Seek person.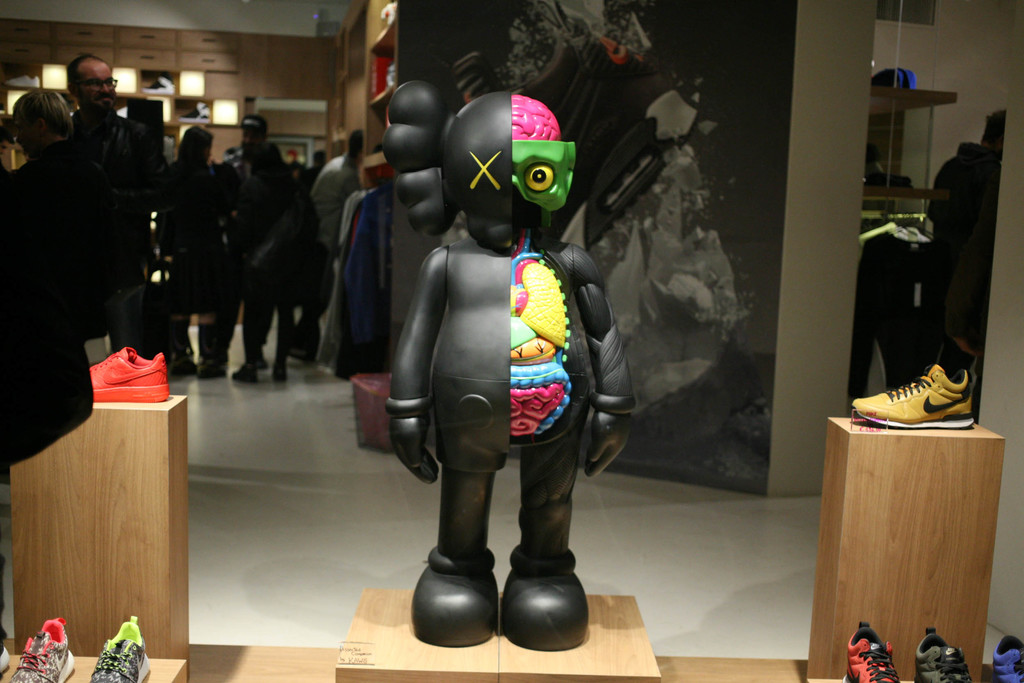
927, 105, 1011, 386.
